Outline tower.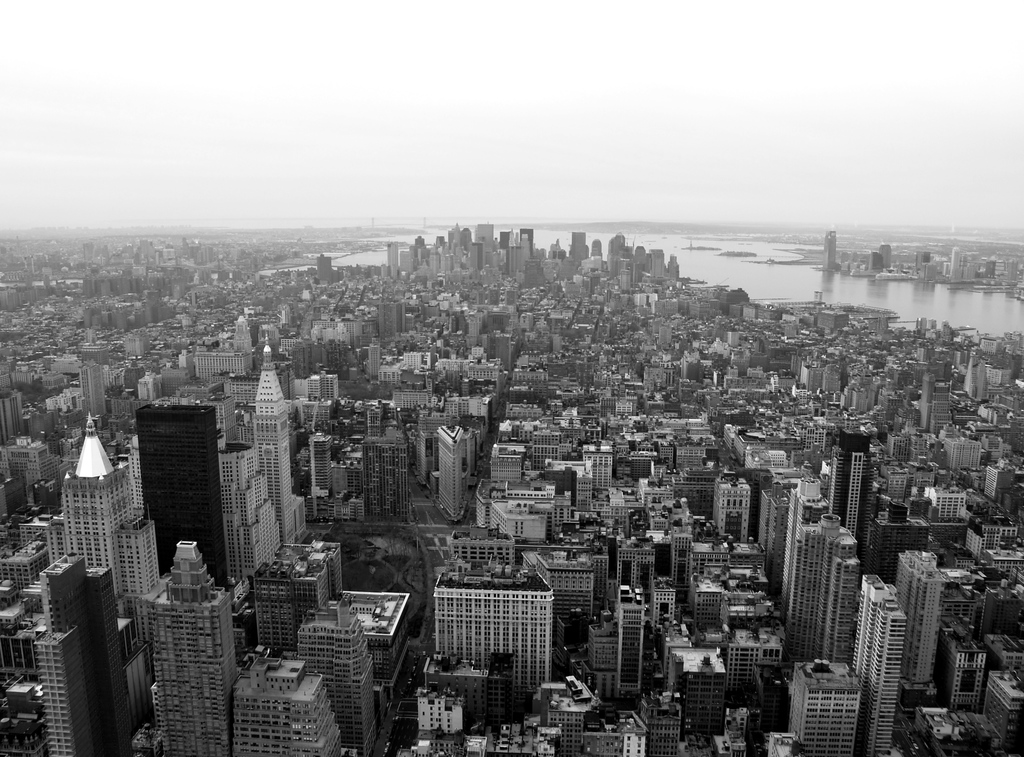
Outline: <region>779, 507, 875, 653</region>.
